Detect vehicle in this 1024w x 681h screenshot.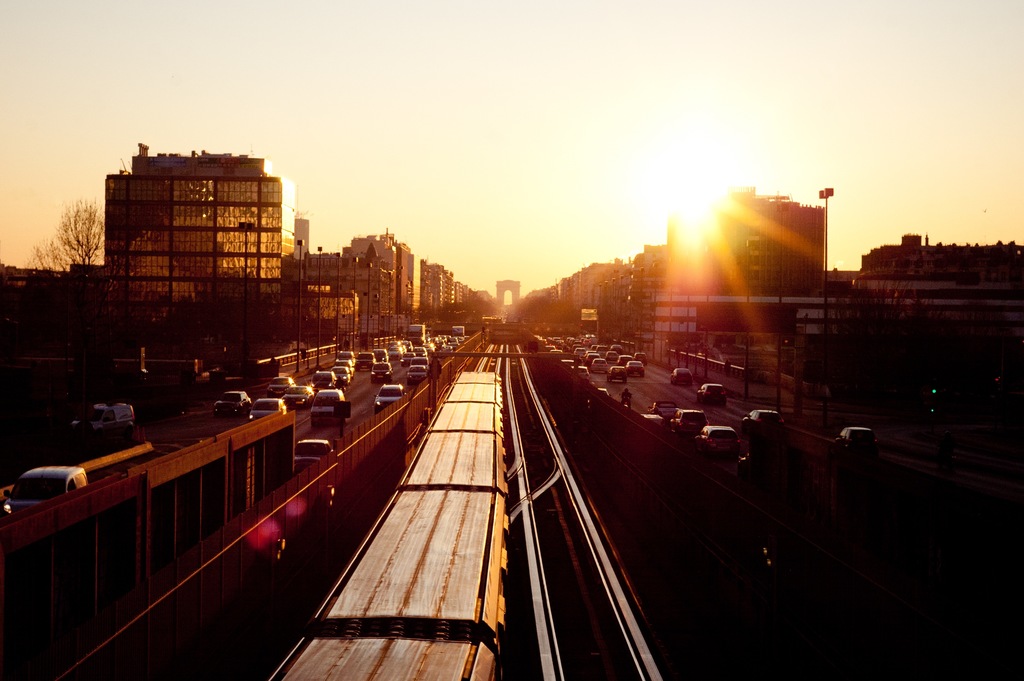
Detection: (352,352,378,372).
